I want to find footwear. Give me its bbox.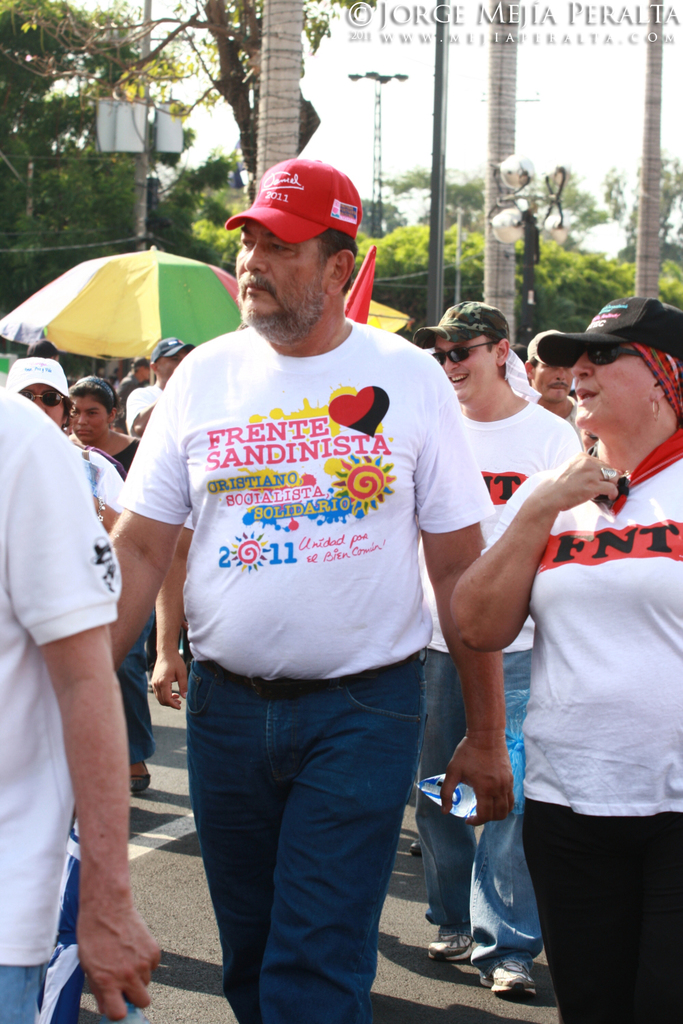
box=[408, 841, 421, 857].
